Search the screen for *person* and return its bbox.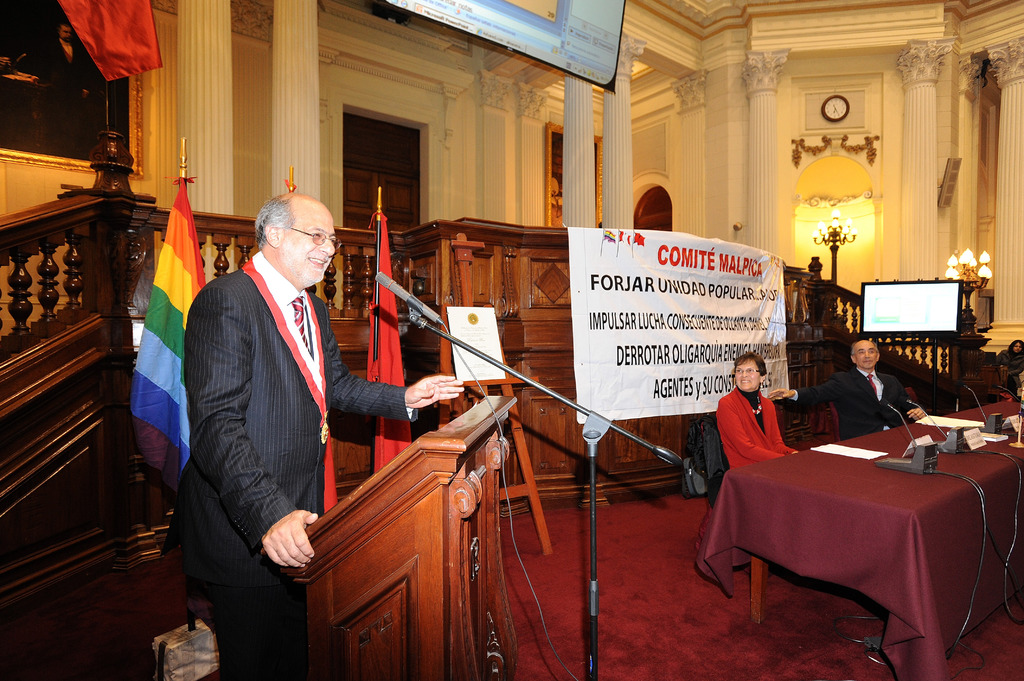
Found: box(765, 333, 932, 438).
